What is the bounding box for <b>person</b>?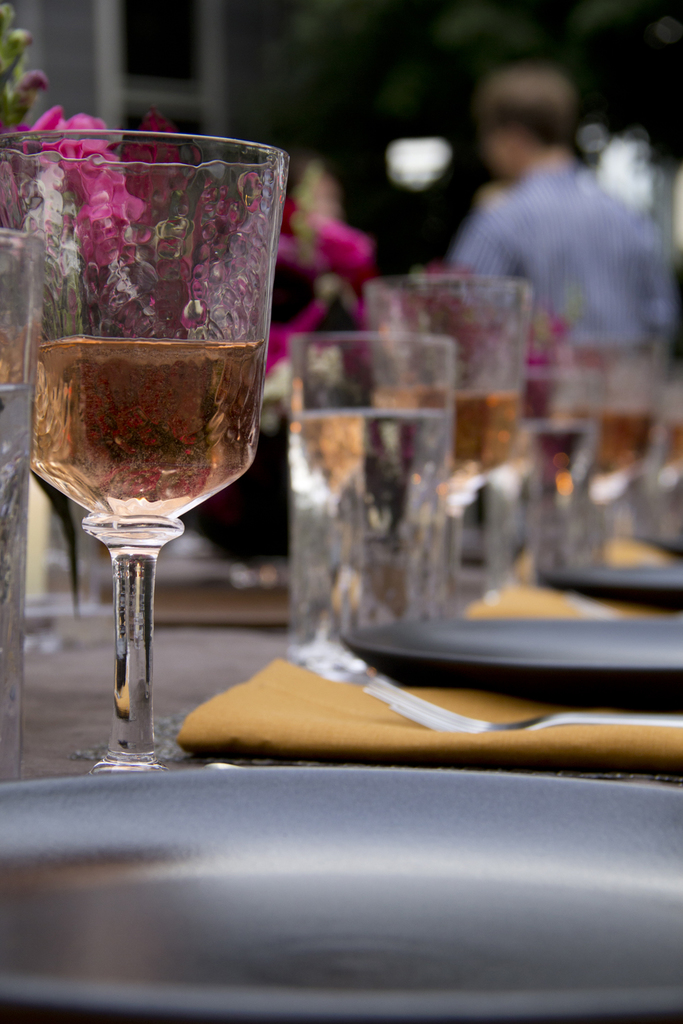
186, 150, 370, 561.
